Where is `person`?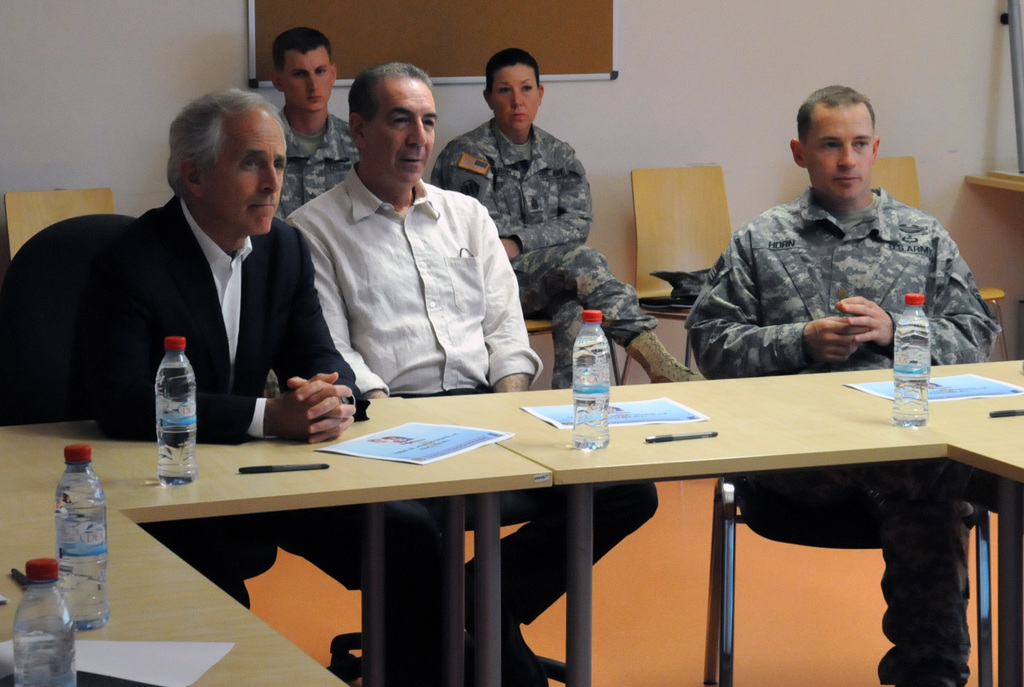
[x1=74, y1=88, x2=447, y2=686].
